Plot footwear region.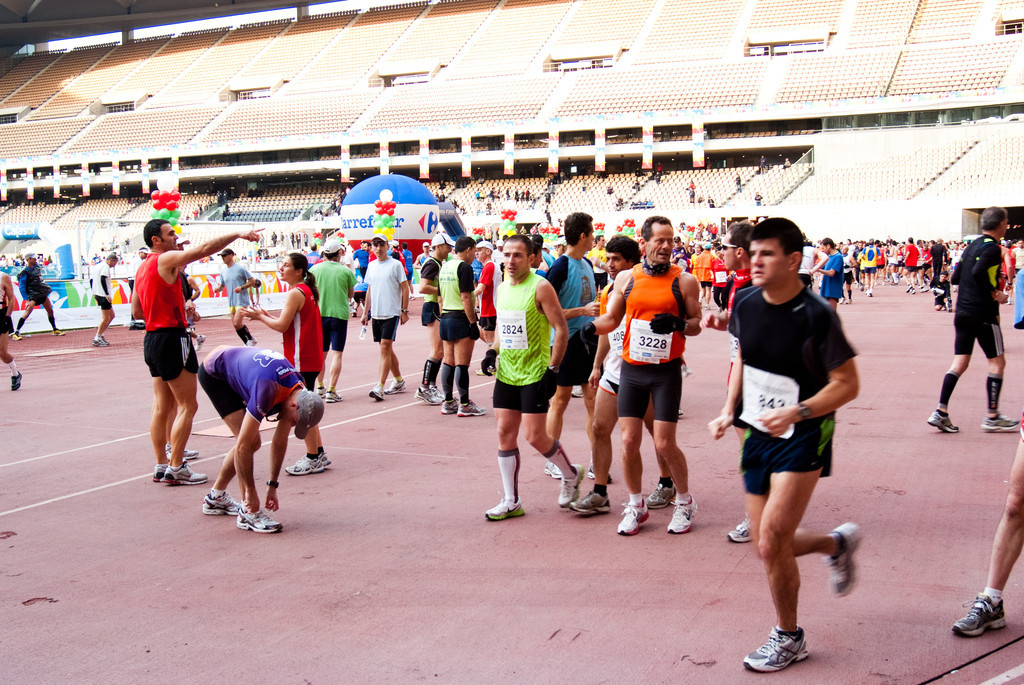
Plotted at locate(160, 454, 210, 482).
